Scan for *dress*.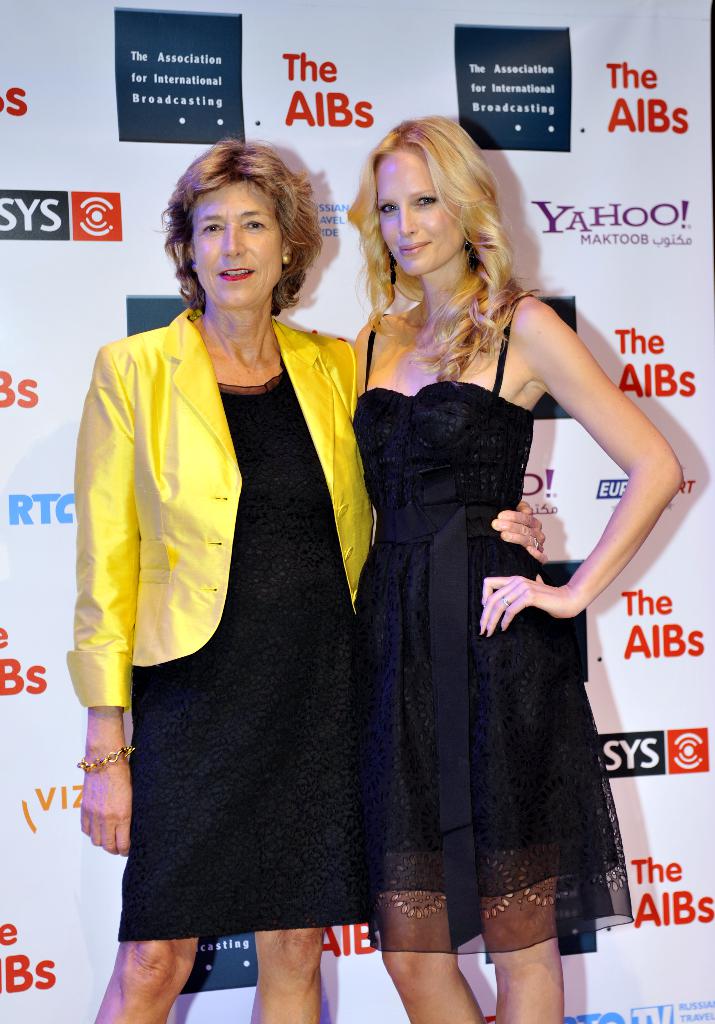
Scan result: (x1=111, y1=356, x2=367, y2=936).
